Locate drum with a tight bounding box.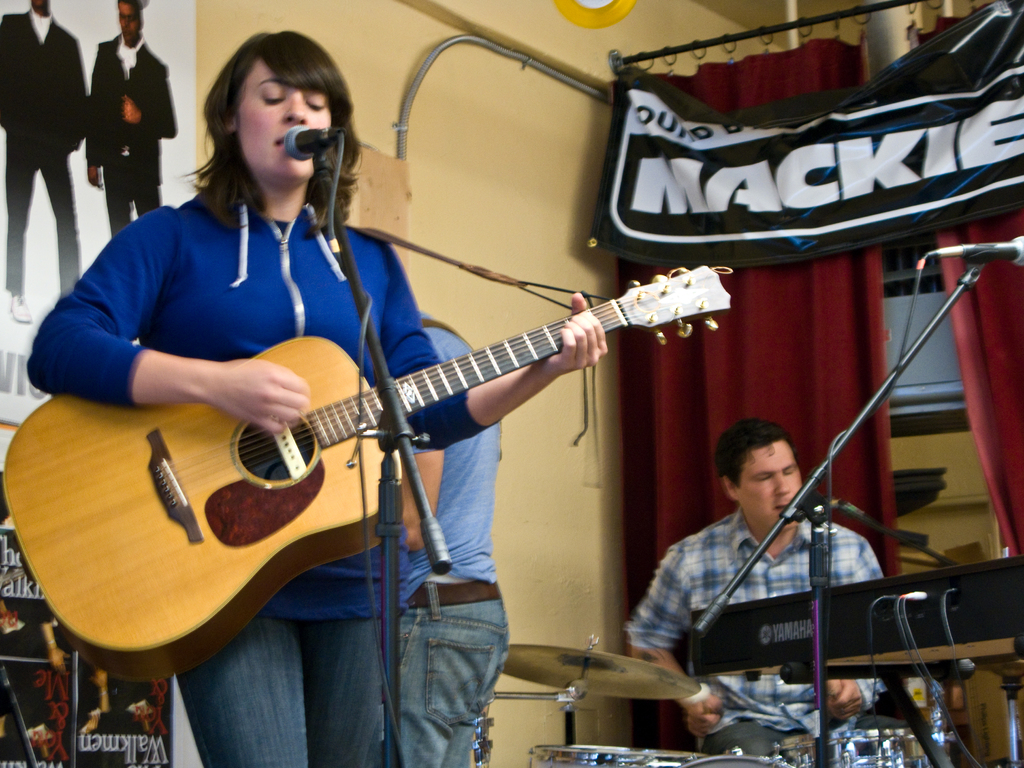
BBox(680, 750, 819, 767).
